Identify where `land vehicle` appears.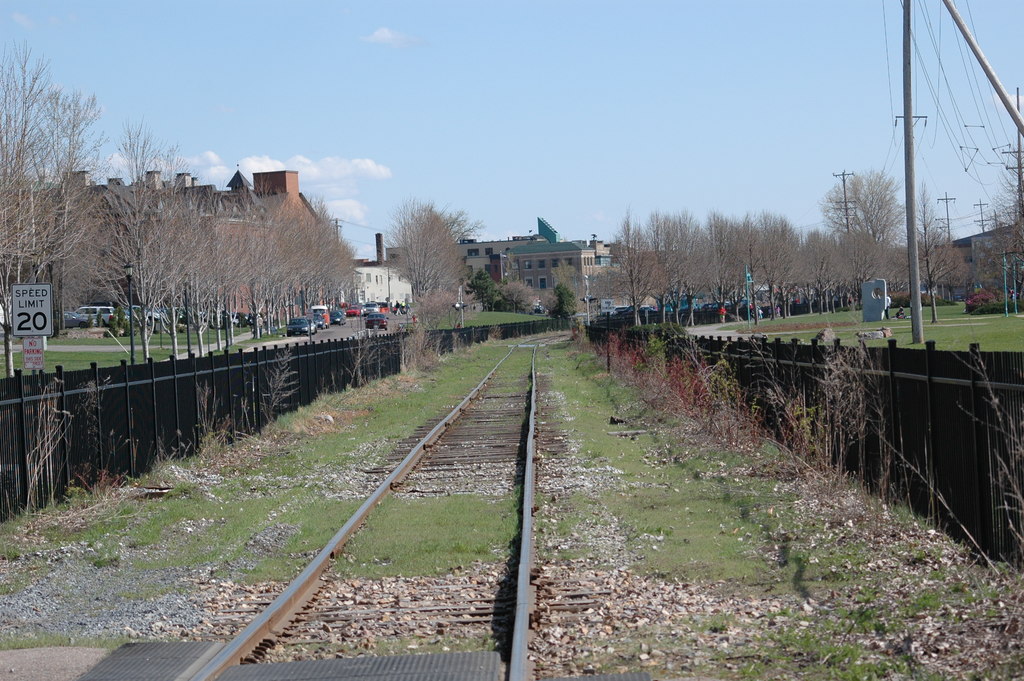
Appears at 75 303 118 328.
